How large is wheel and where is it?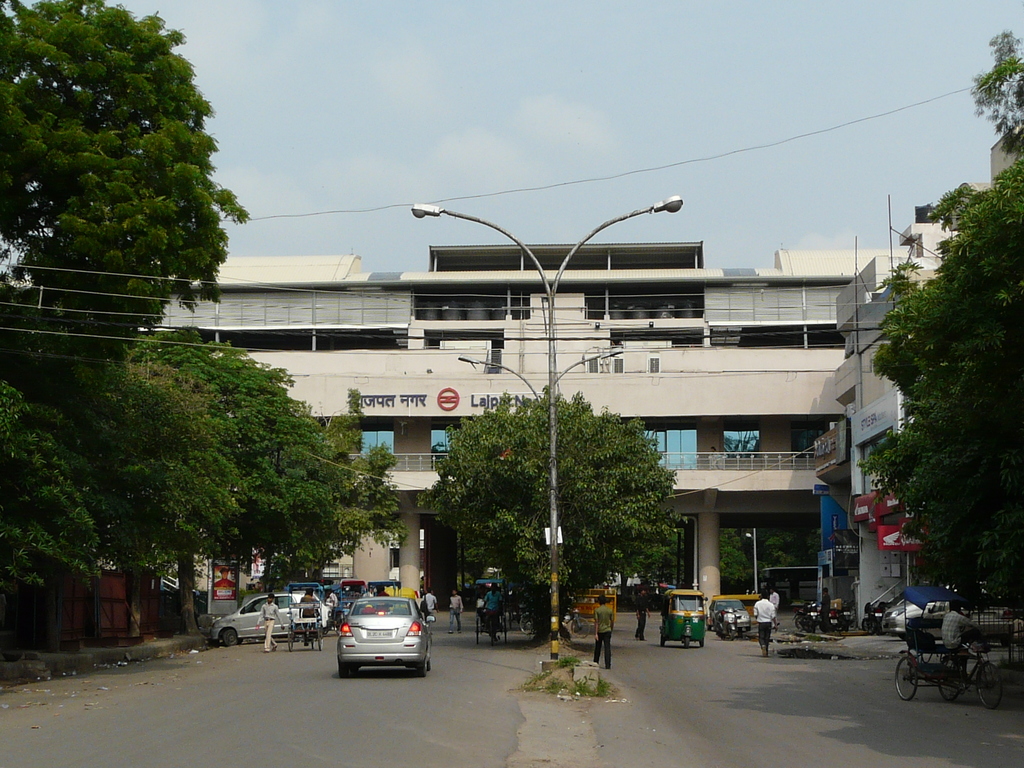
Bounding box: pyautogui.locateOnScreen(862, 620, 875, 634).
